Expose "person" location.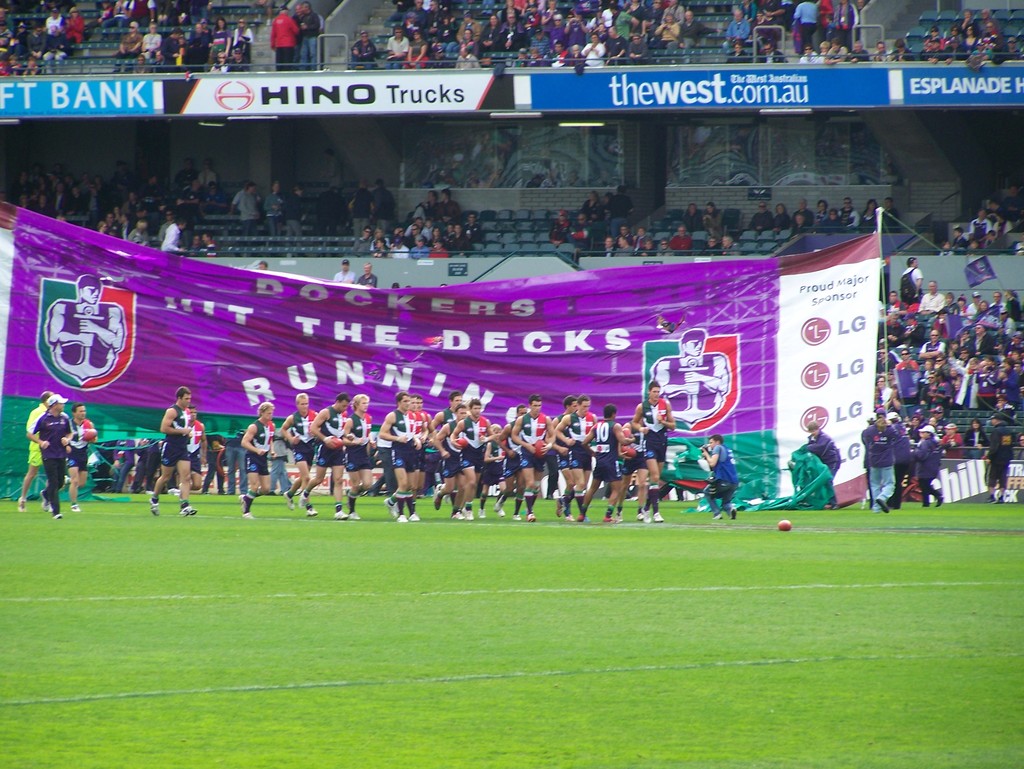
Exposed at 584/402/637/519.
